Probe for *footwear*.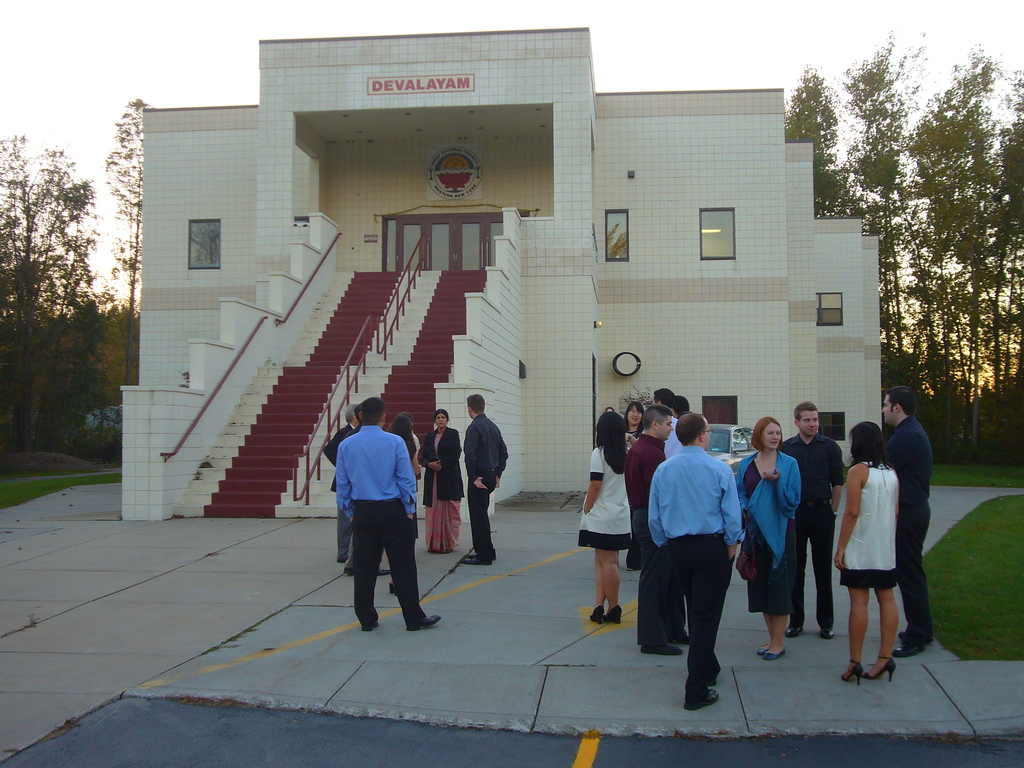
Probe result: region(839, 660, 864, 687).
